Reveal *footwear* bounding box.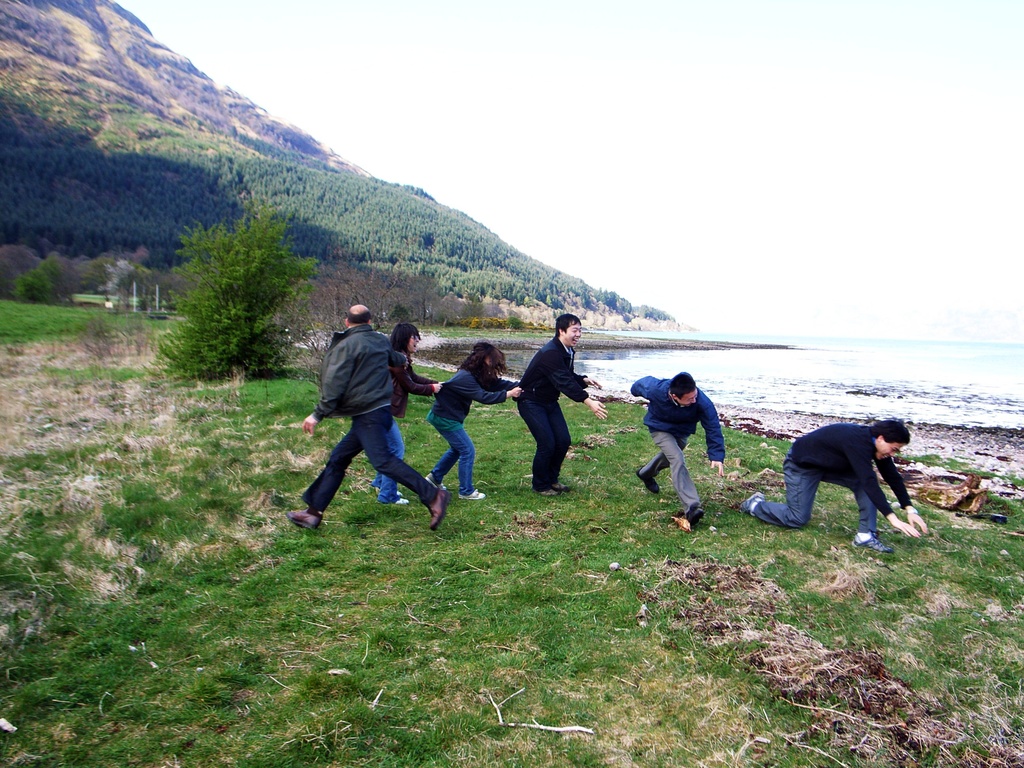
Revealed: <bbox>456, 486, 487, 503</bbox>.
